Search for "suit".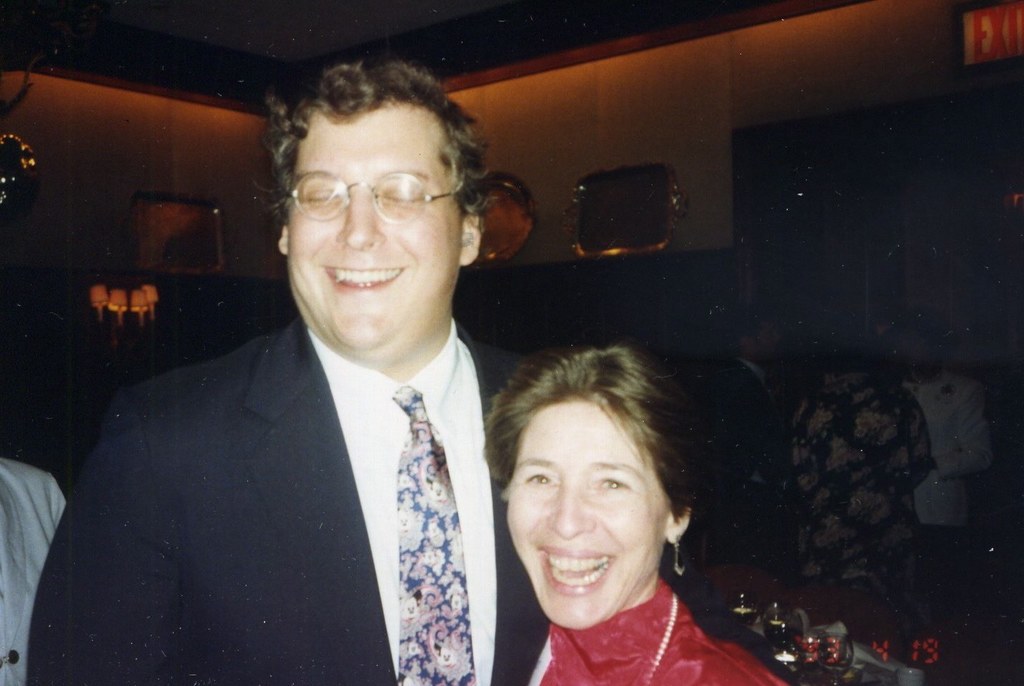
Found at [x1=43, y1=236, x2=570, y2=669].
